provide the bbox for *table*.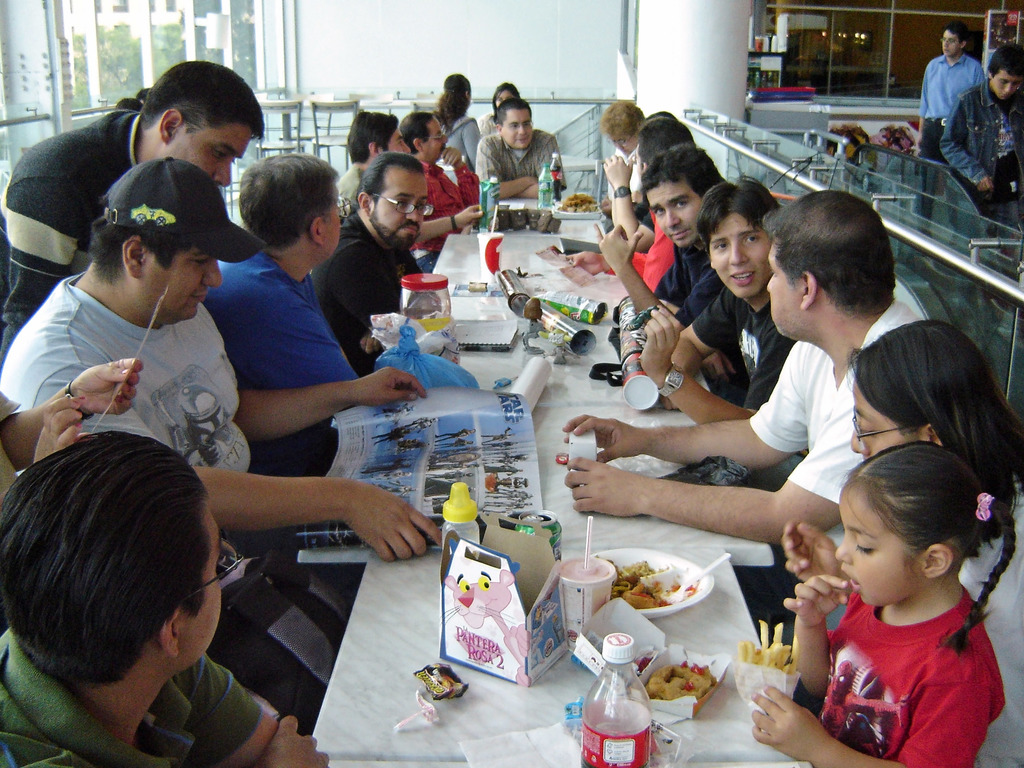
region(428, 226, 675, 407).
